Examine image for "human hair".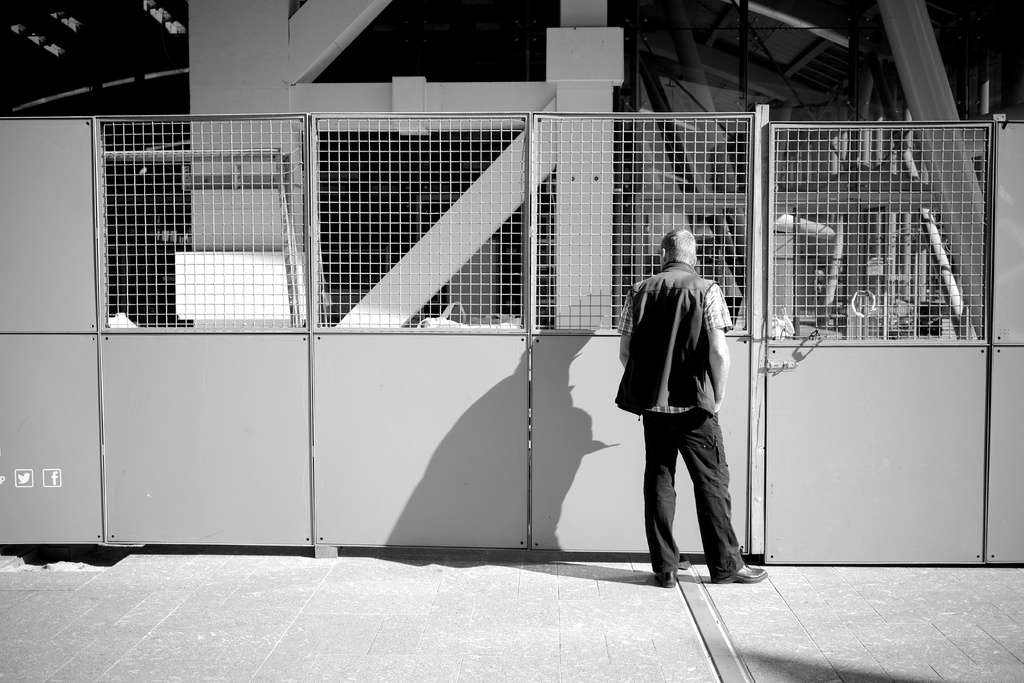
Examination result: bbox(659, 229, 696, 267).
